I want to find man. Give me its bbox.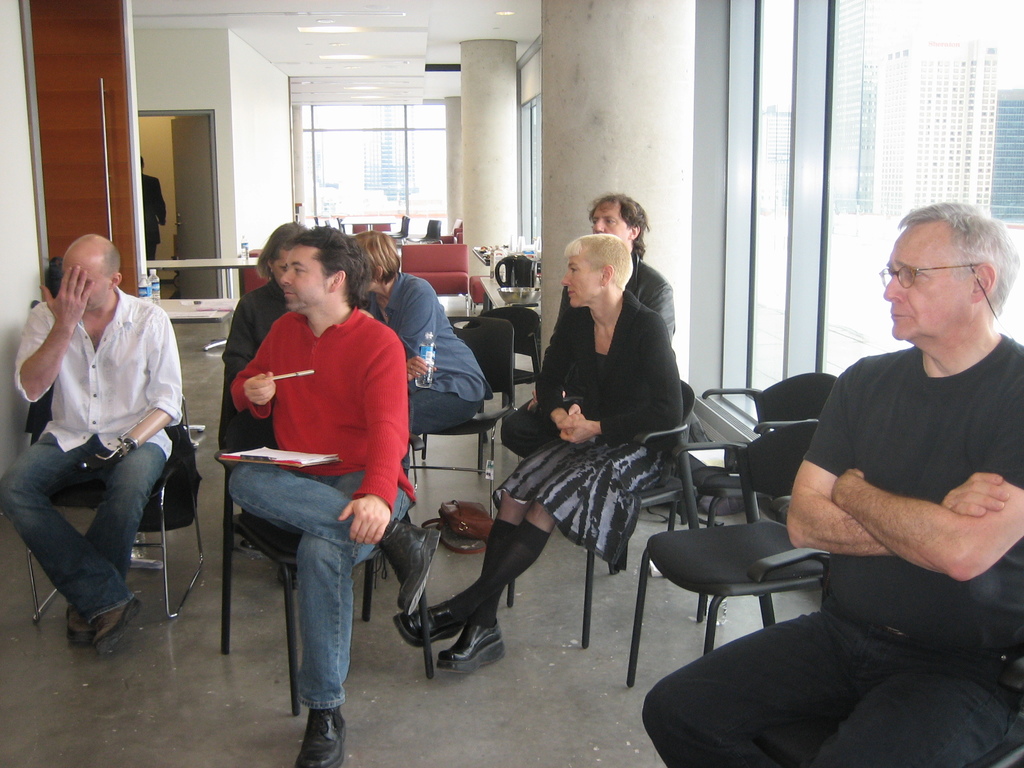
x1=228, y1=232, x2=440, y2=767.
